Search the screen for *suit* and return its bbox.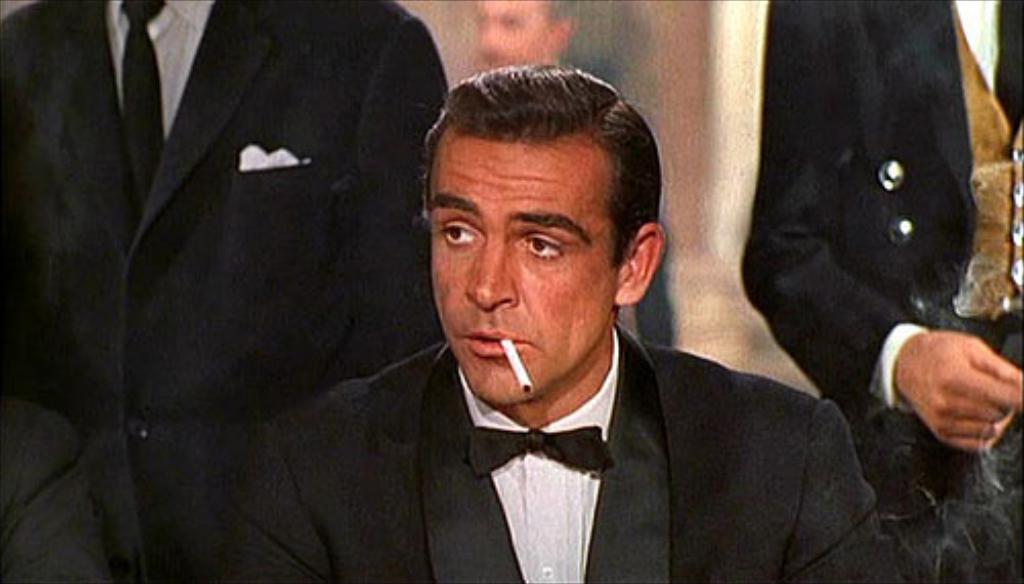
Found: BBox(0, 0, 451, 582).
